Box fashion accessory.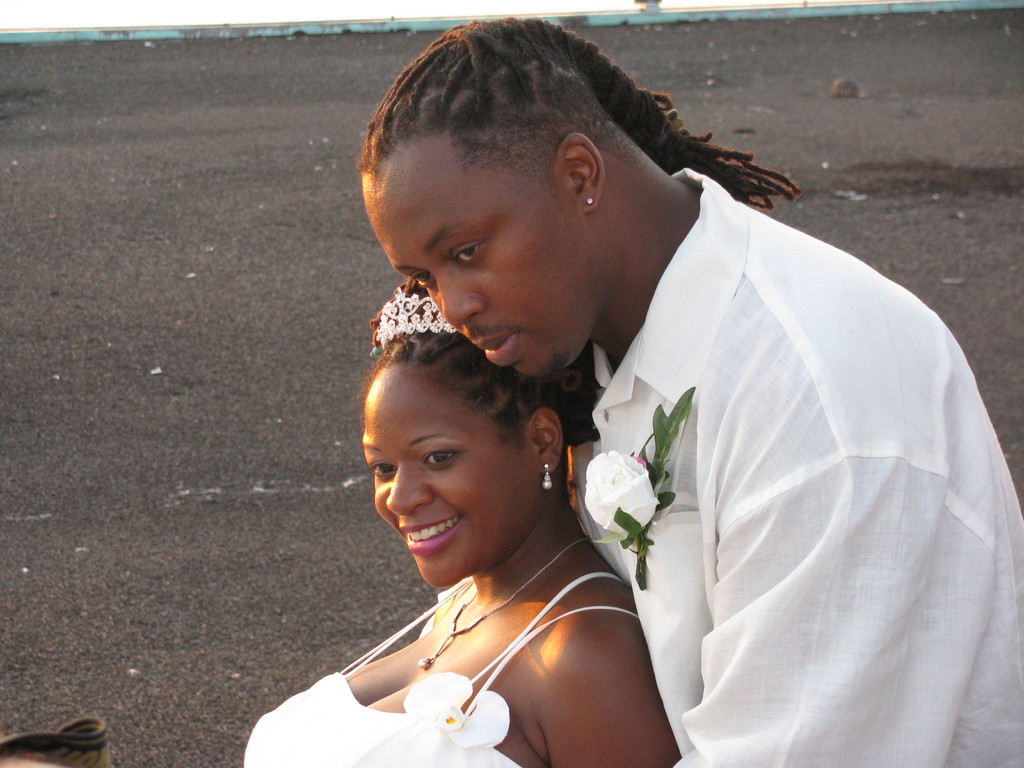
{"x1": 585, "y1": 198, "x2": 591, "y2": 205}.
